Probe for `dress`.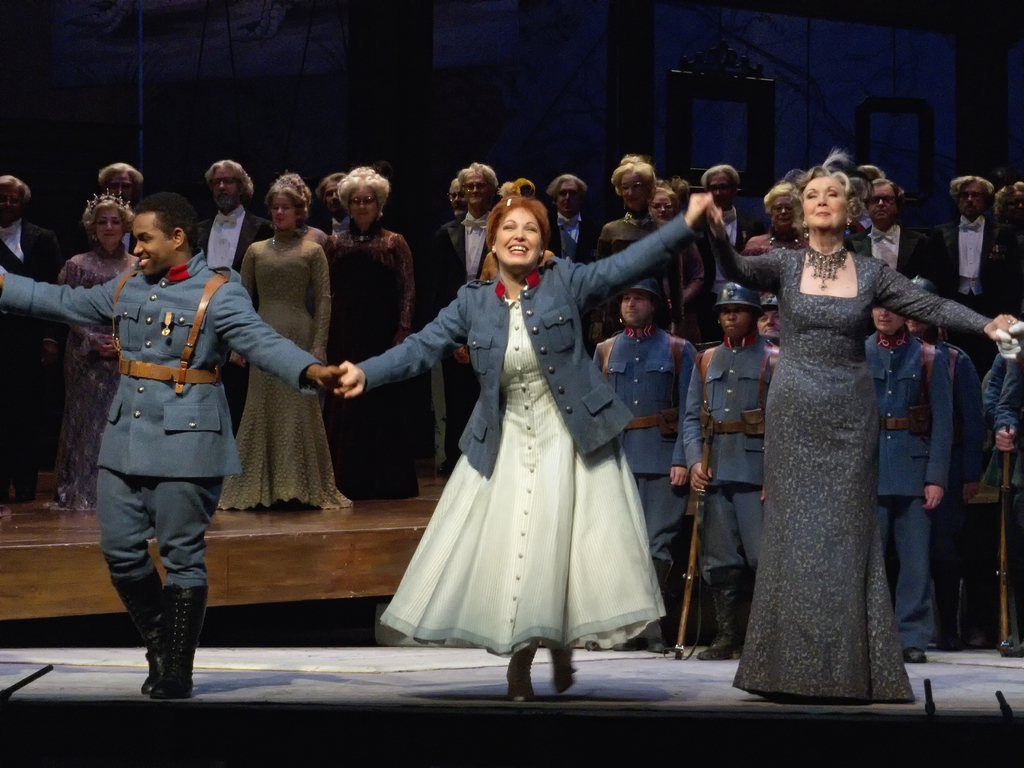
Probe result: rect(318, 232, 415, 499).
